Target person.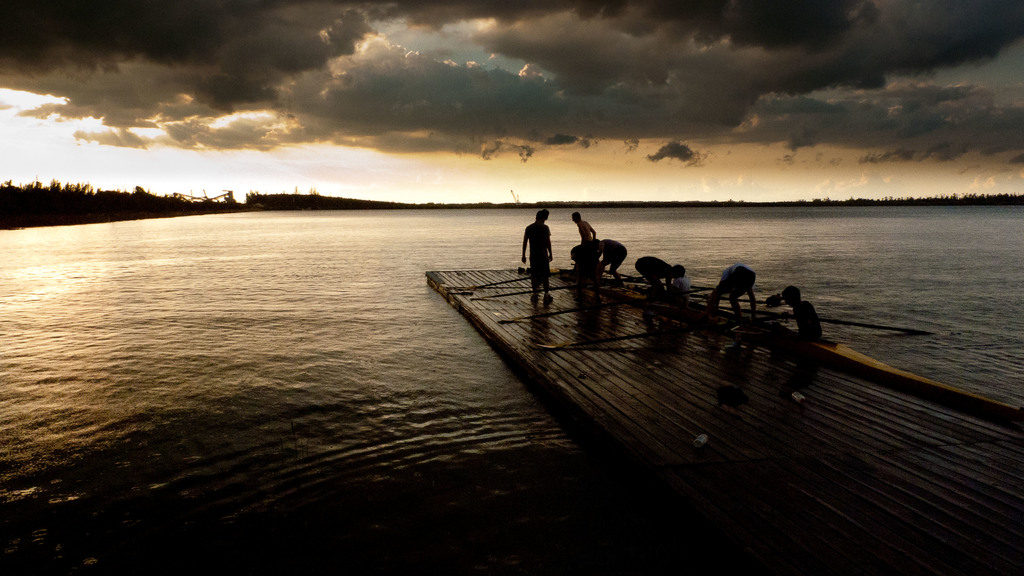
Target region: 517/211/557/299.
